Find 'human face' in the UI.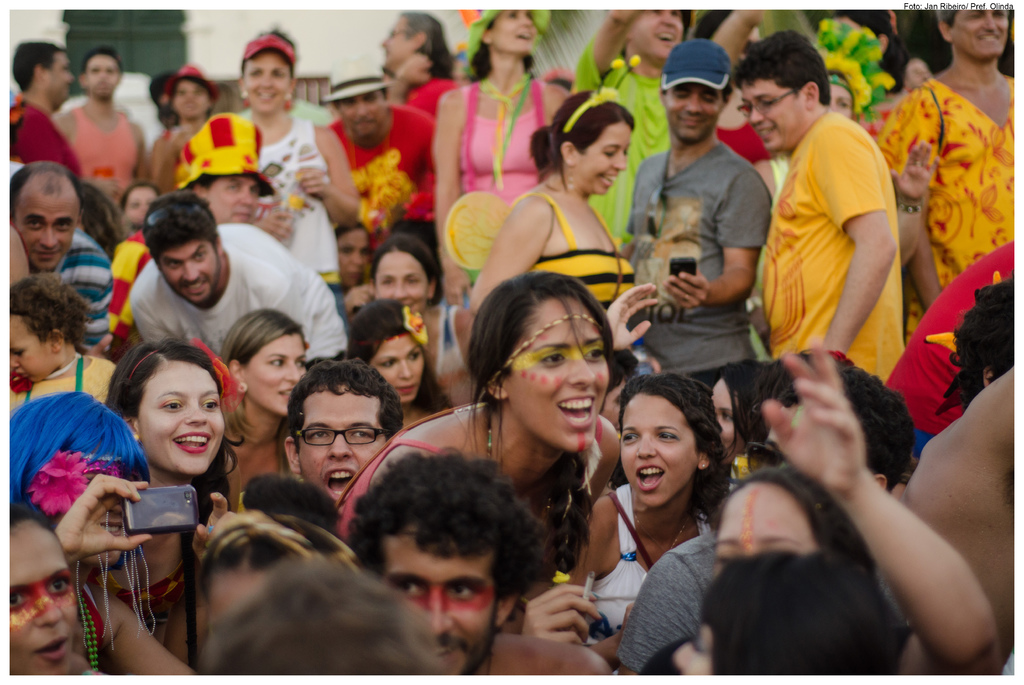
UI element at {"left": 239, "top": 330, "right": 308, "bottom": 418}.
